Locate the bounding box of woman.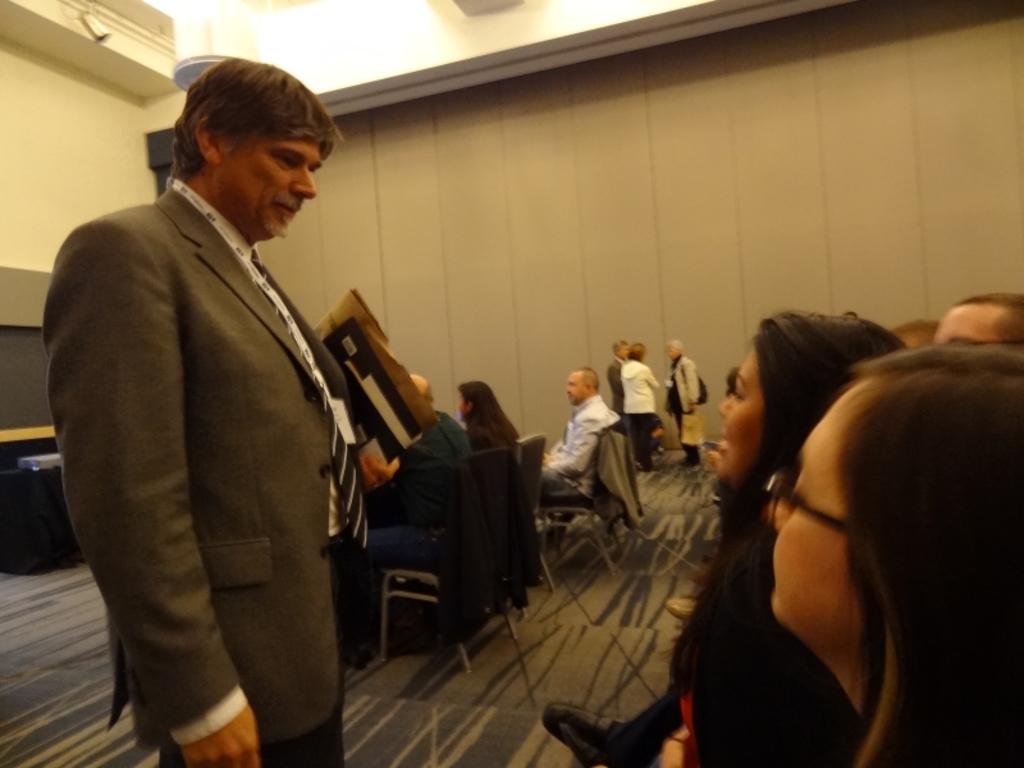
Bounding box: box(452, 380, 515, 451).
